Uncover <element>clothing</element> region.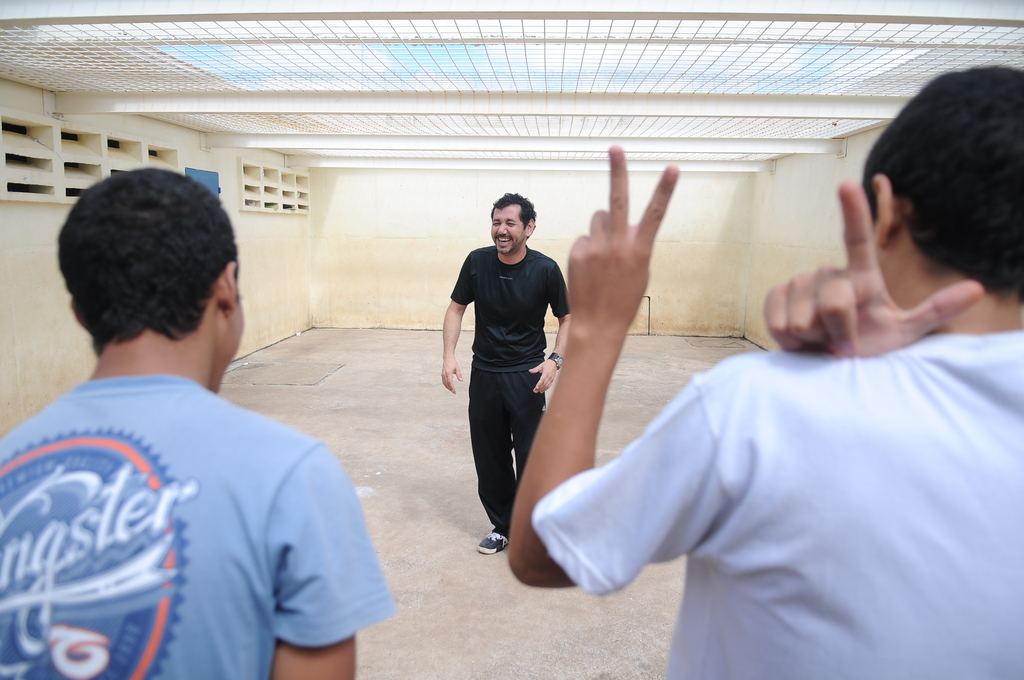
Uncovered: {"left": 22, "top": 329, "right": 358, "bottom": 676}.
